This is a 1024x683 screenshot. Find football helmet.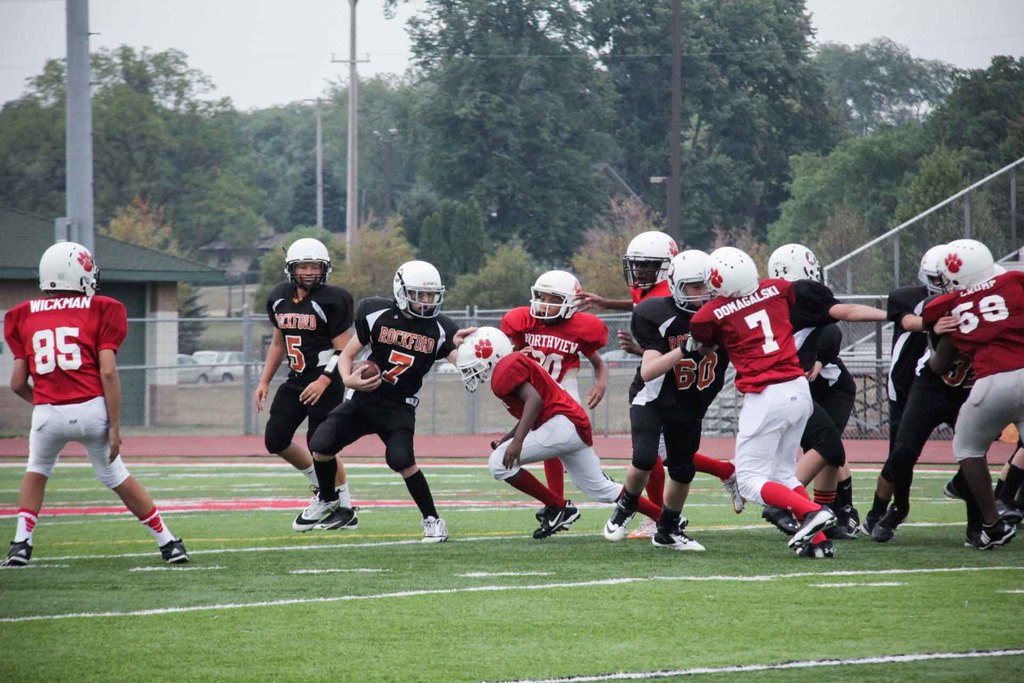
Bounding box: rect(530, 273, 584, 328).
